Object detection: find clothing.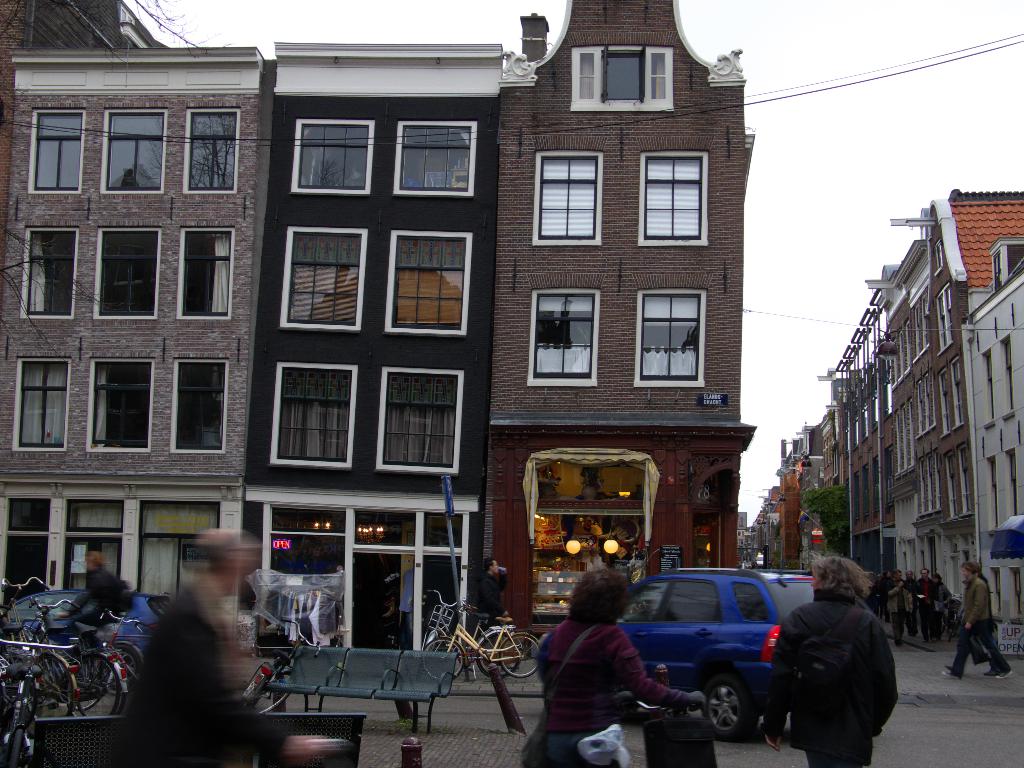
481:573:502:625.
